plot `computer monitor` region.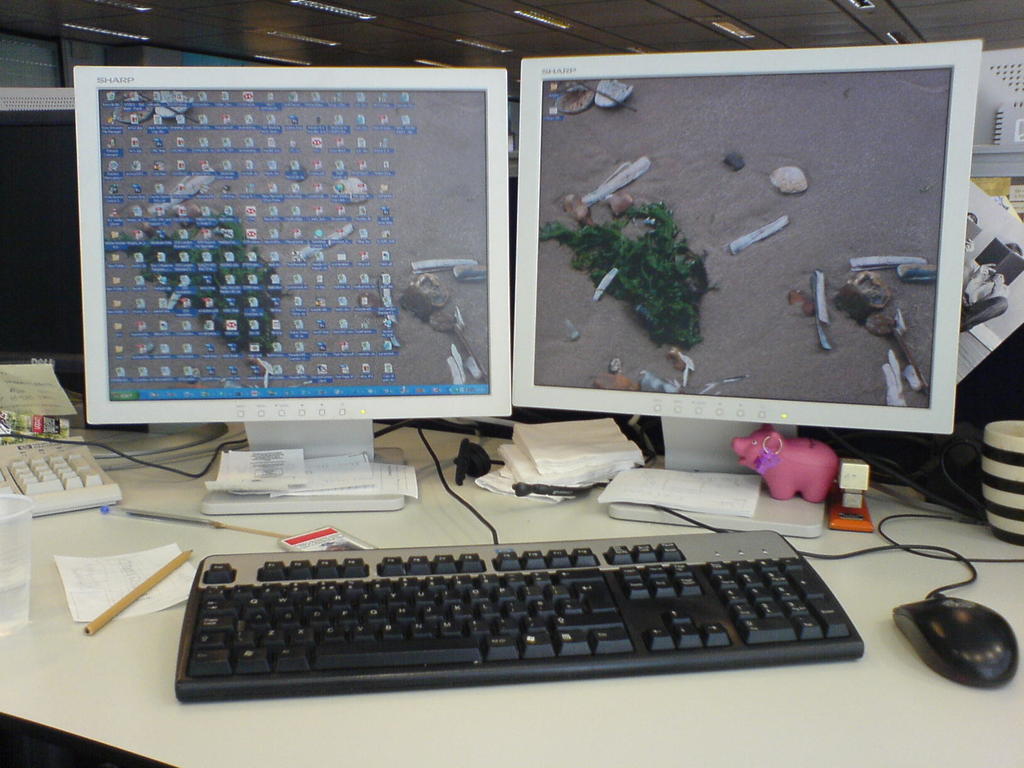
Plotted at detection(968, 40, 1023, 182).
